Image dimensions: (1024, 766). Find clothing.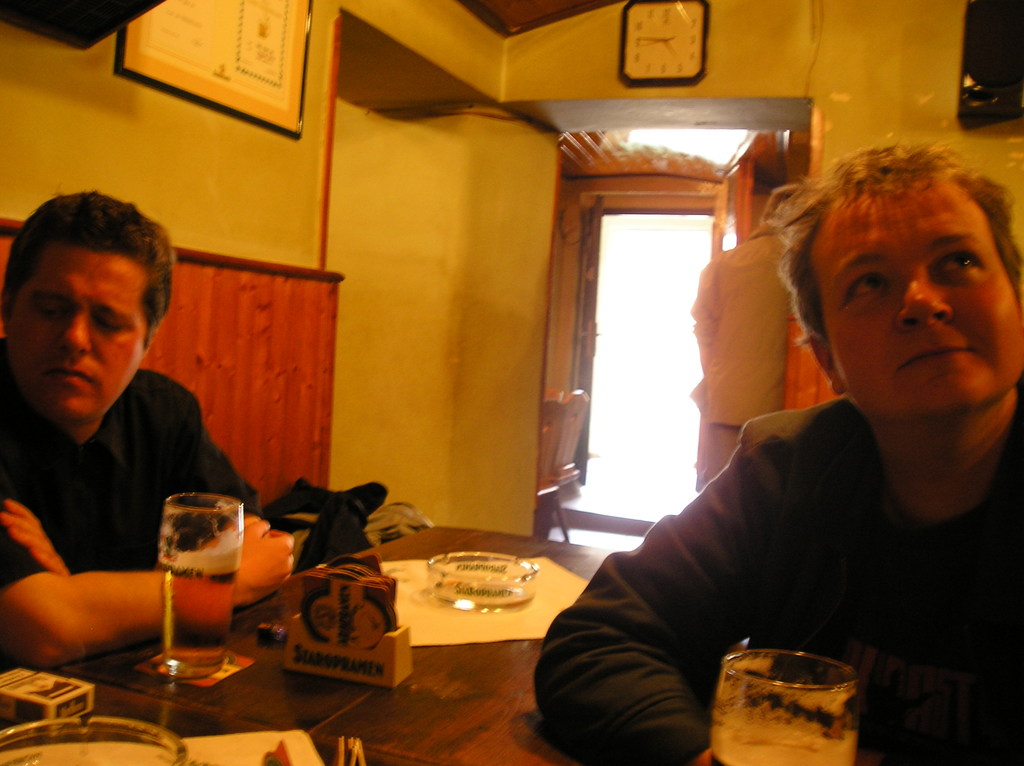
Rect(586, 250, 1021, 741).
